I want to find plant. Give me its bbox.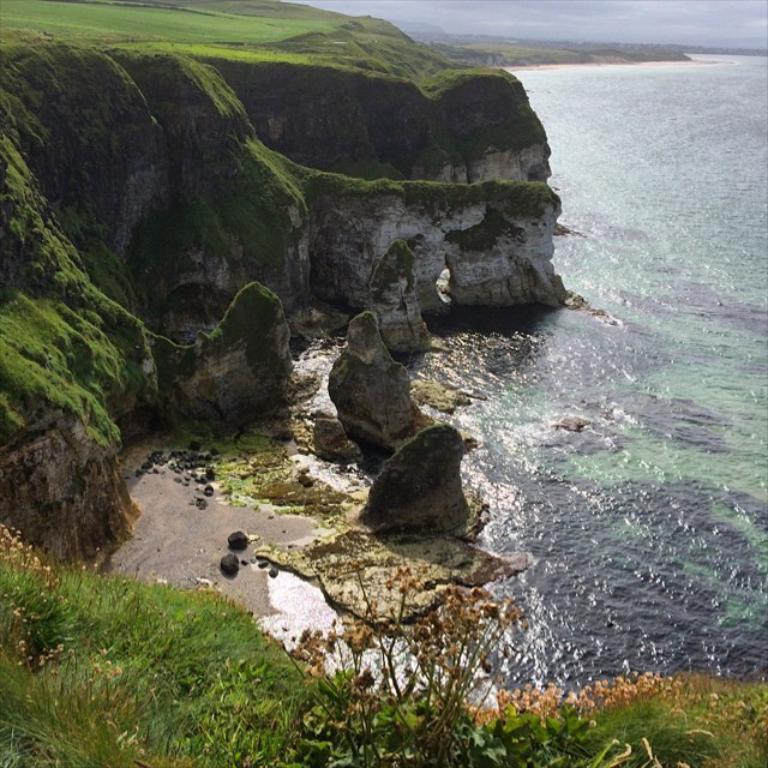
x1=283, y1=522, x2=523, y2=764.
